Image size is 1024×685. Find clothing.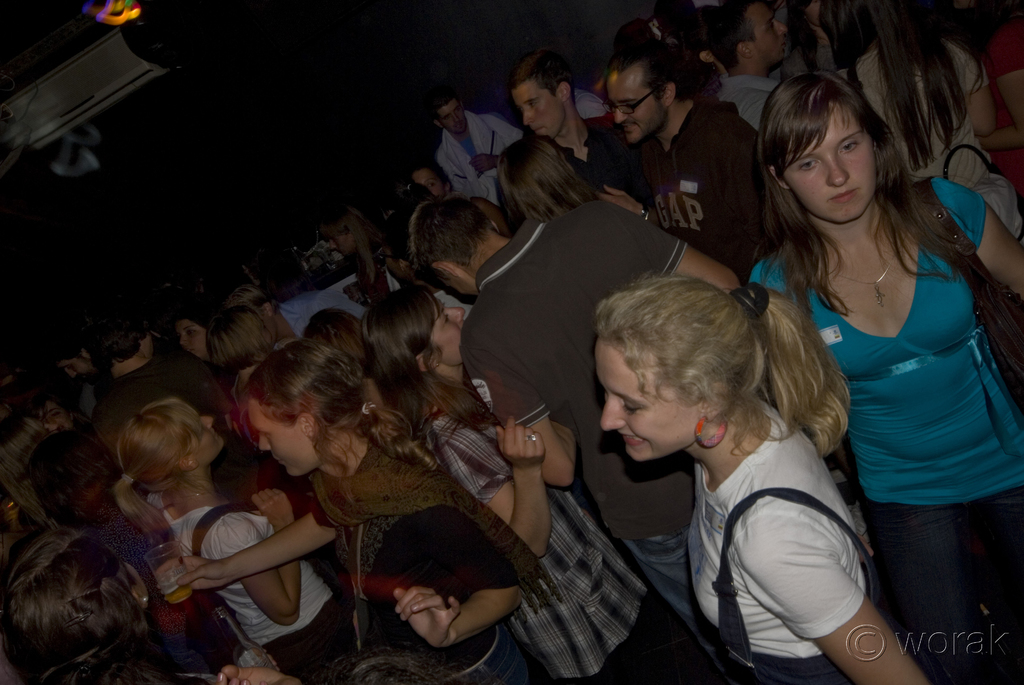
left=574, top=91, right=611, bottom=120.
